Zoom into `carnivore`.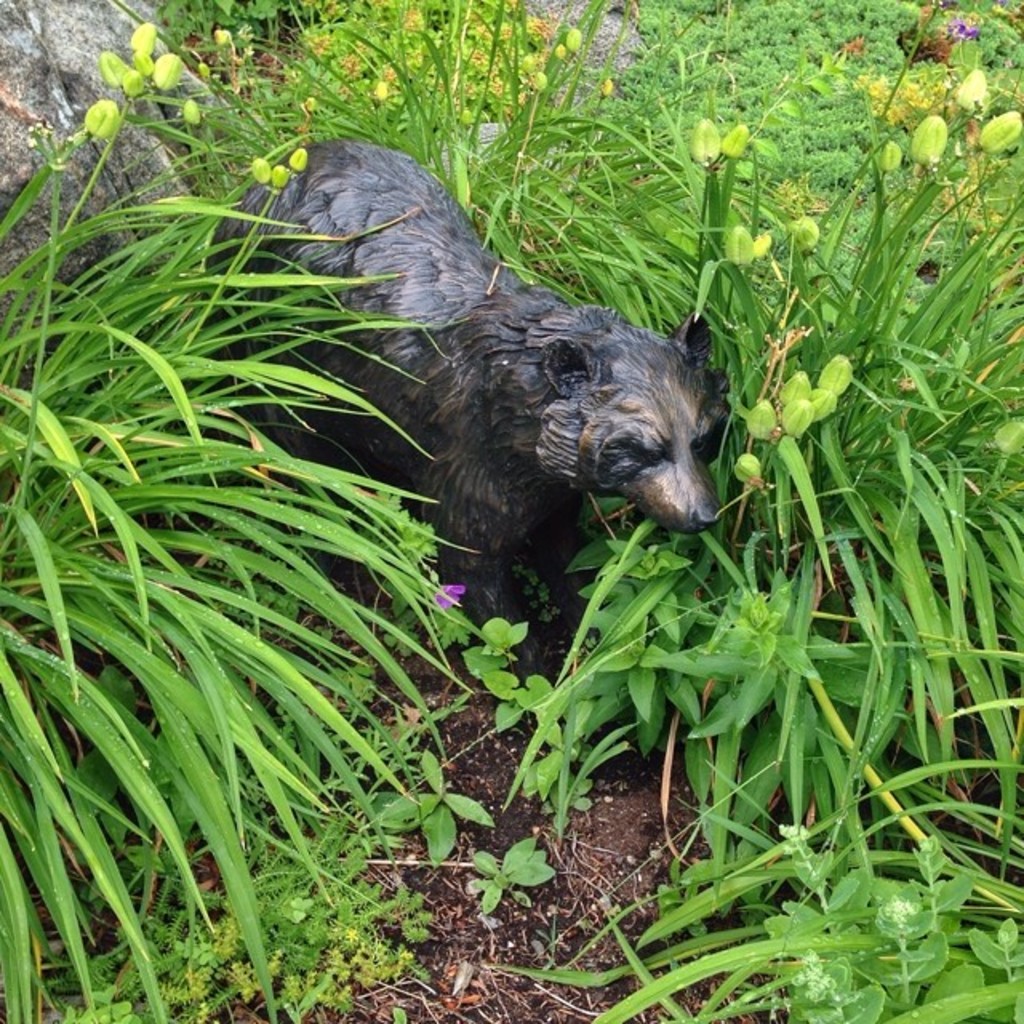
Zoom target: {"left": 190, "top": 134, "right": 738, "bottom": 741}.
